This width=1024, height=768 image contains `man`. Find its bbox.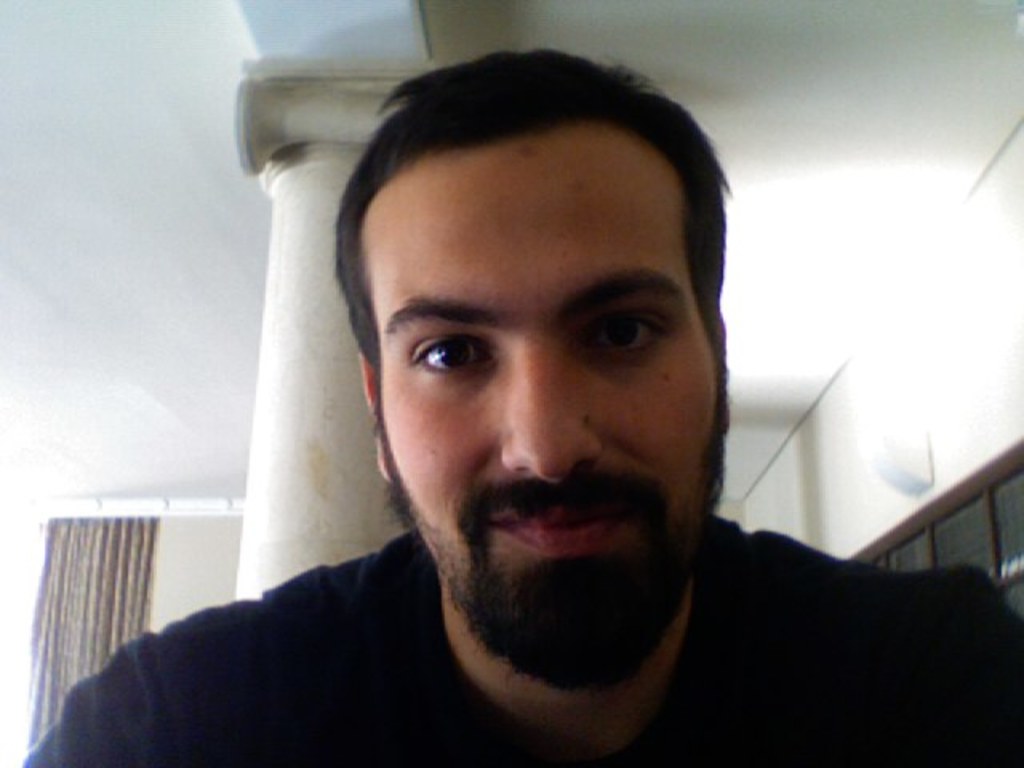
left=91, top=48, right=962, bottom=767.
